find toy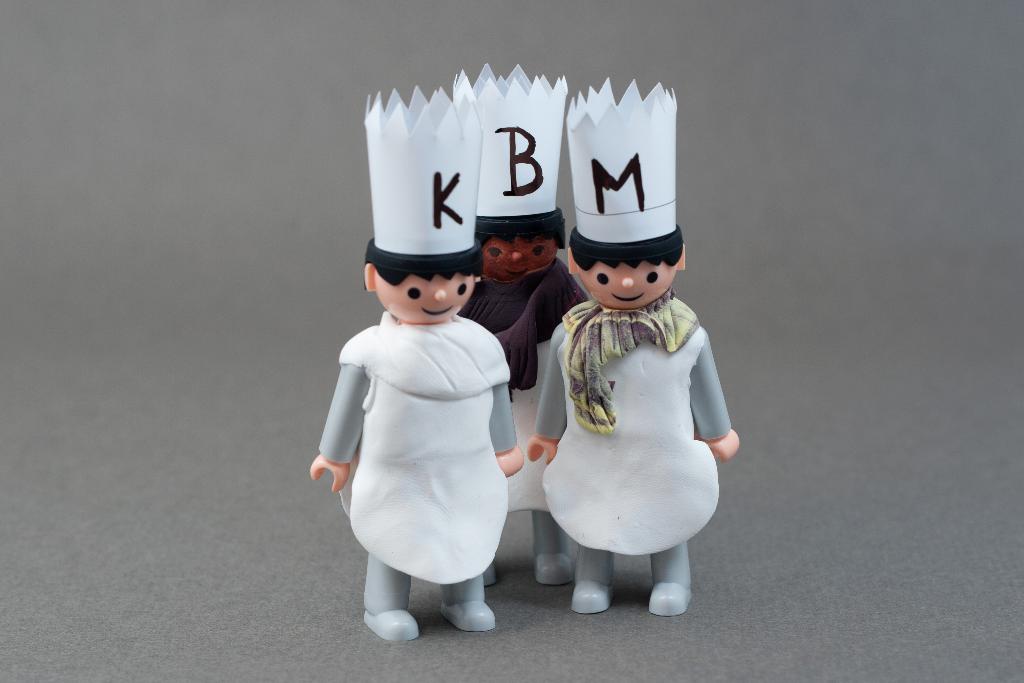
locate(310, 72, 525, 641)
